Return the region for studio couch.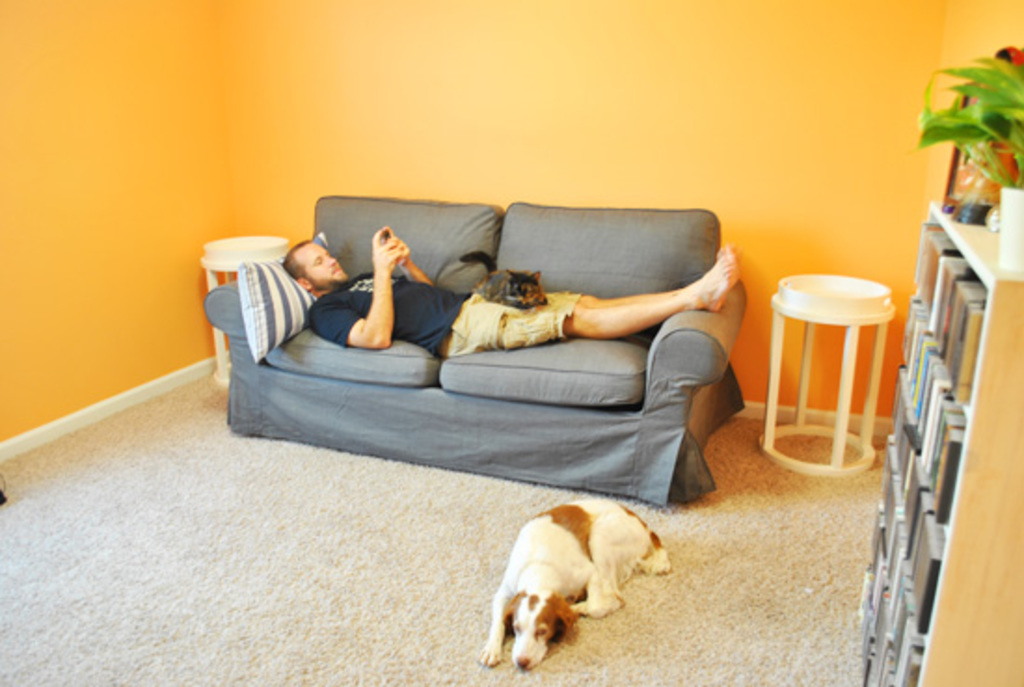
[192,184,750,525].
